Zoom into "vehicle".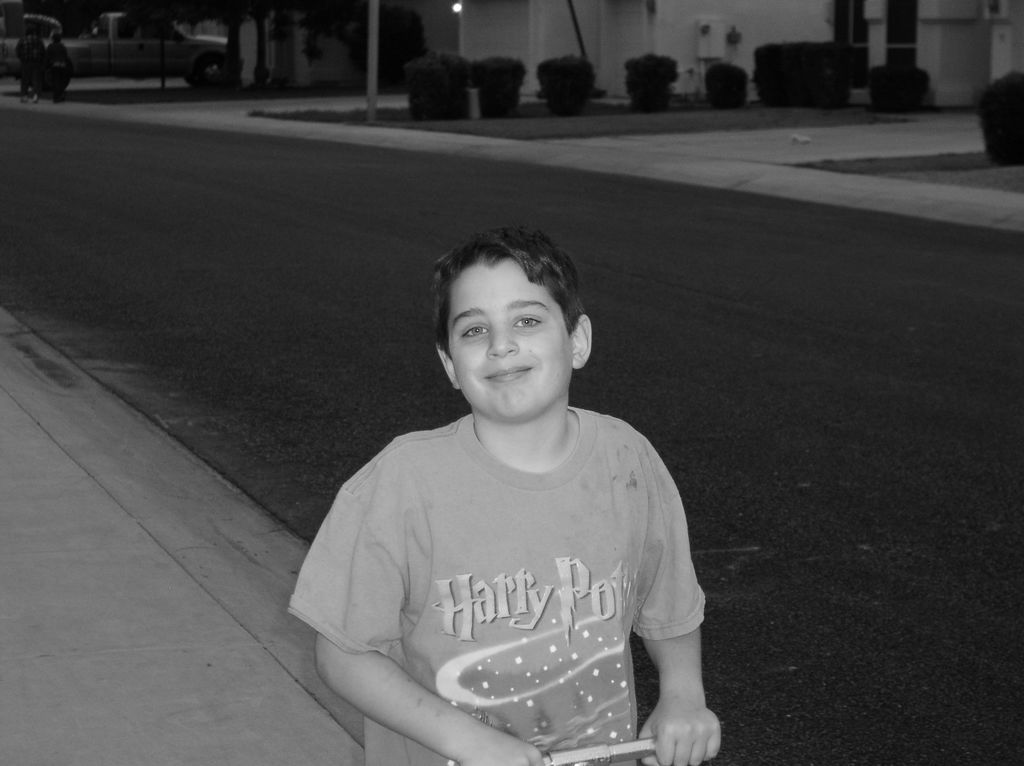
Zoom target: Rect(0, 13, 231, 90).
